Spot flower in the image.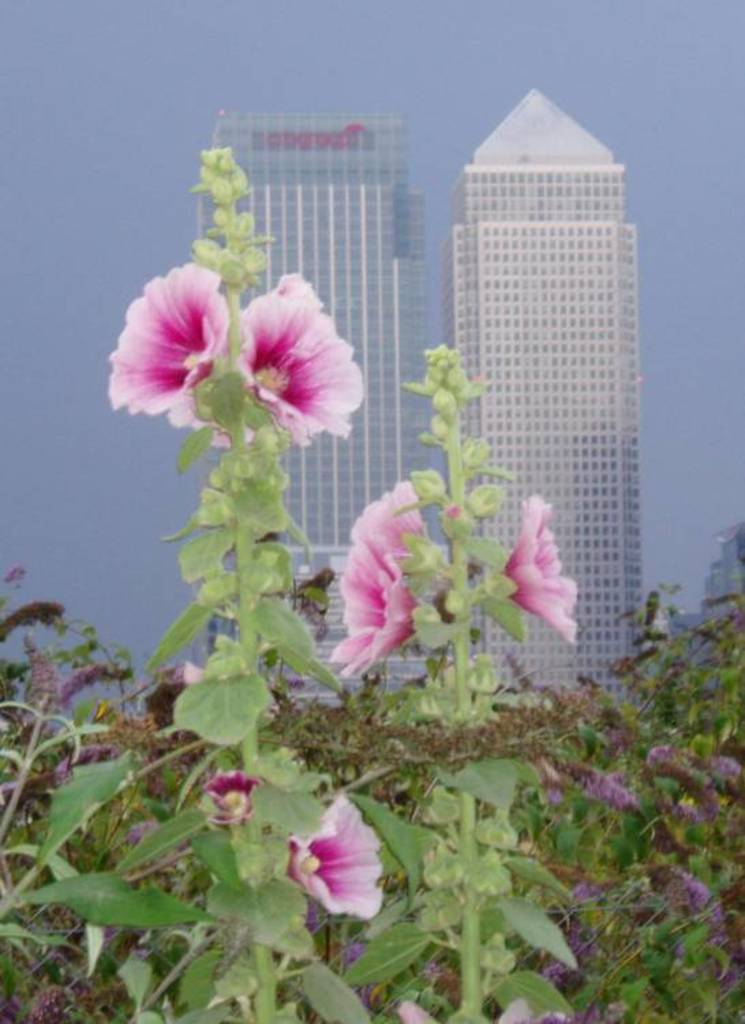
flower found at BBox(673, 870, 714, 922).
